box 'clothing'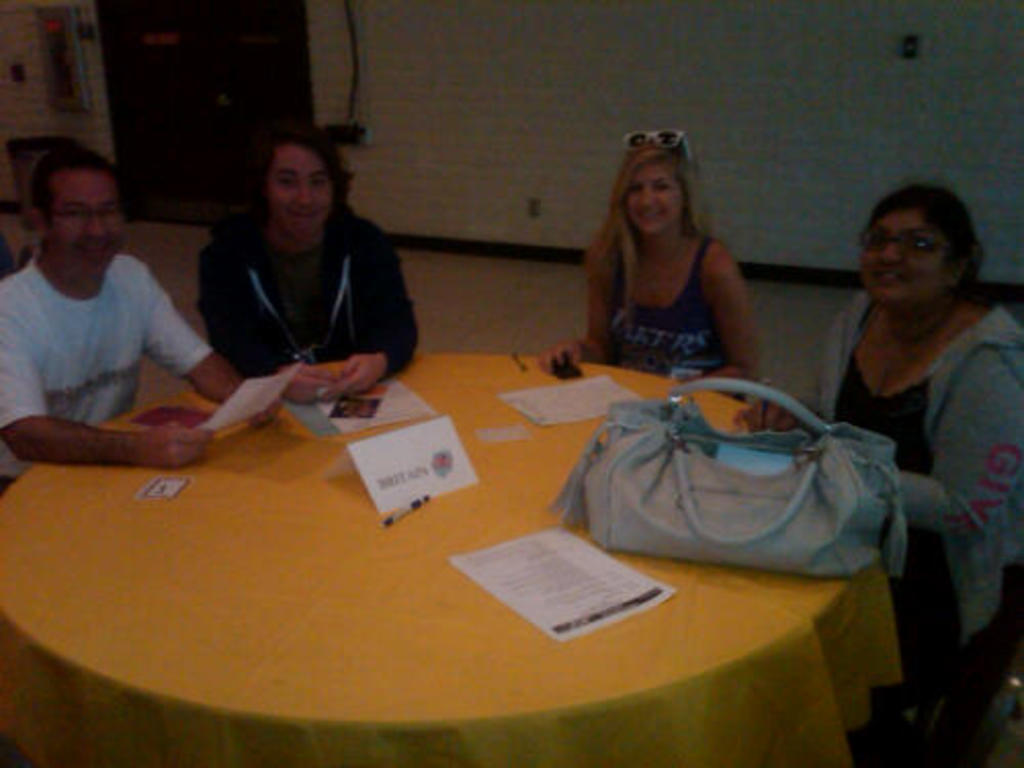
x1=195 y1=201 x2=414 y2=385
